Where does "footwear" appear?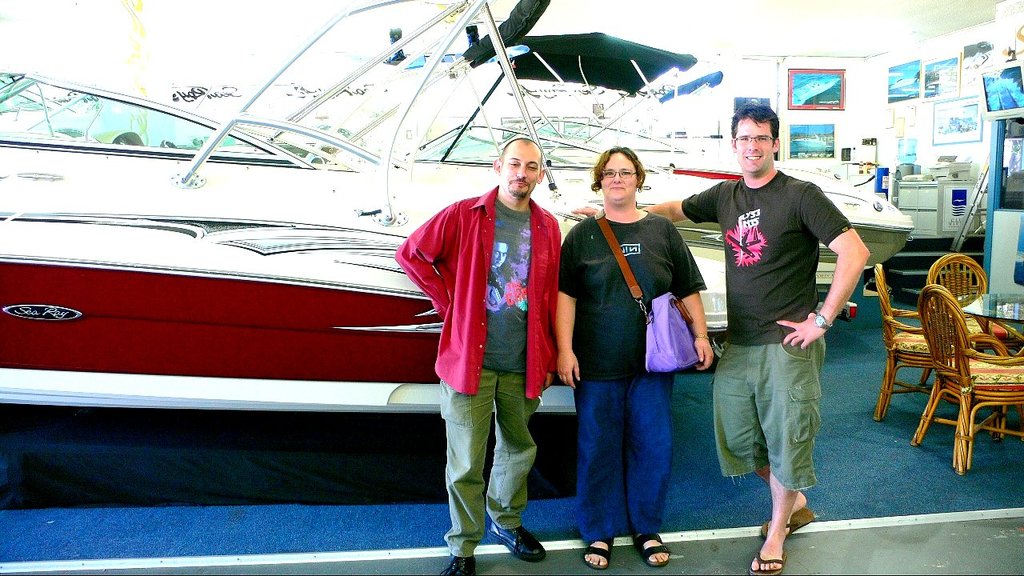
Appears at <region>760, 508, 819, 539</region>.
